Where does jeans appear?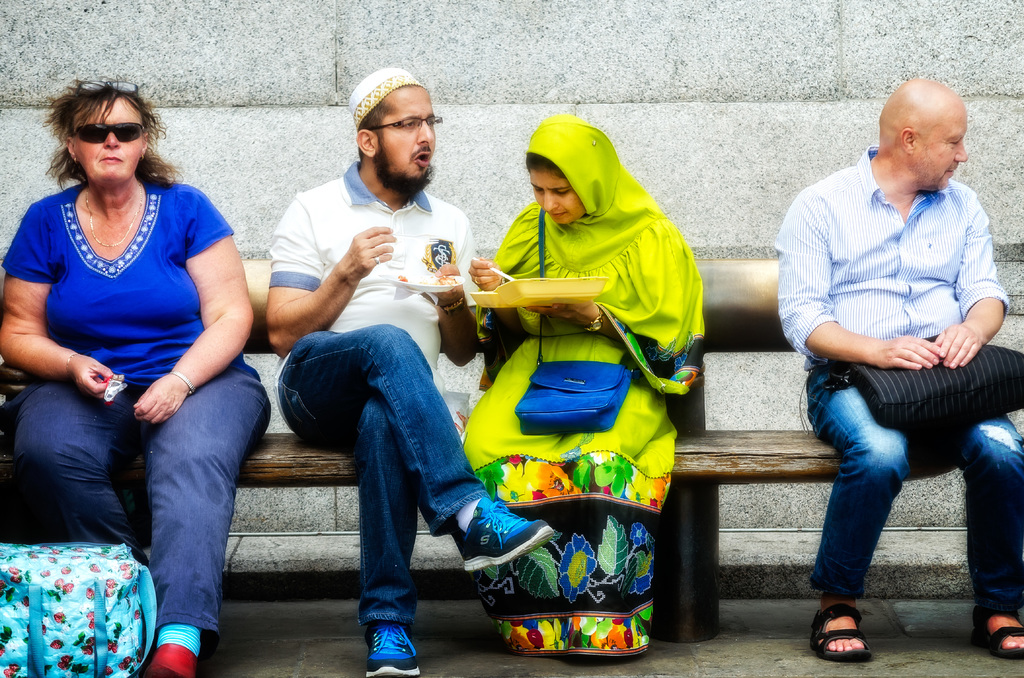
Appears at 19:365:268:643.
